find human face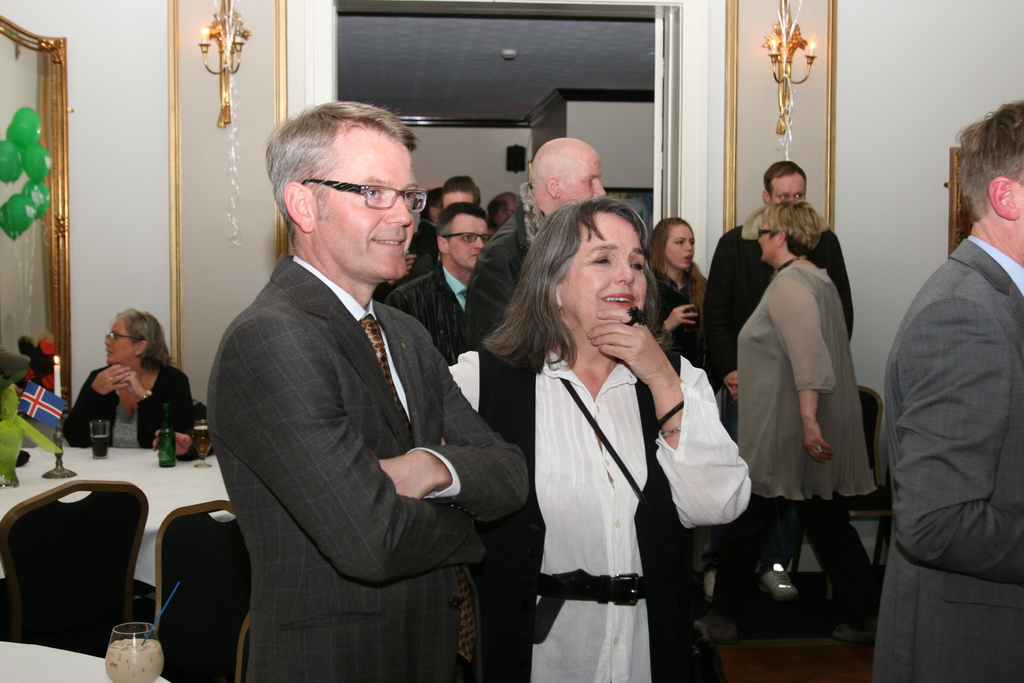
pyautogui.locateOnScreen(328, 138, 419, 283)
